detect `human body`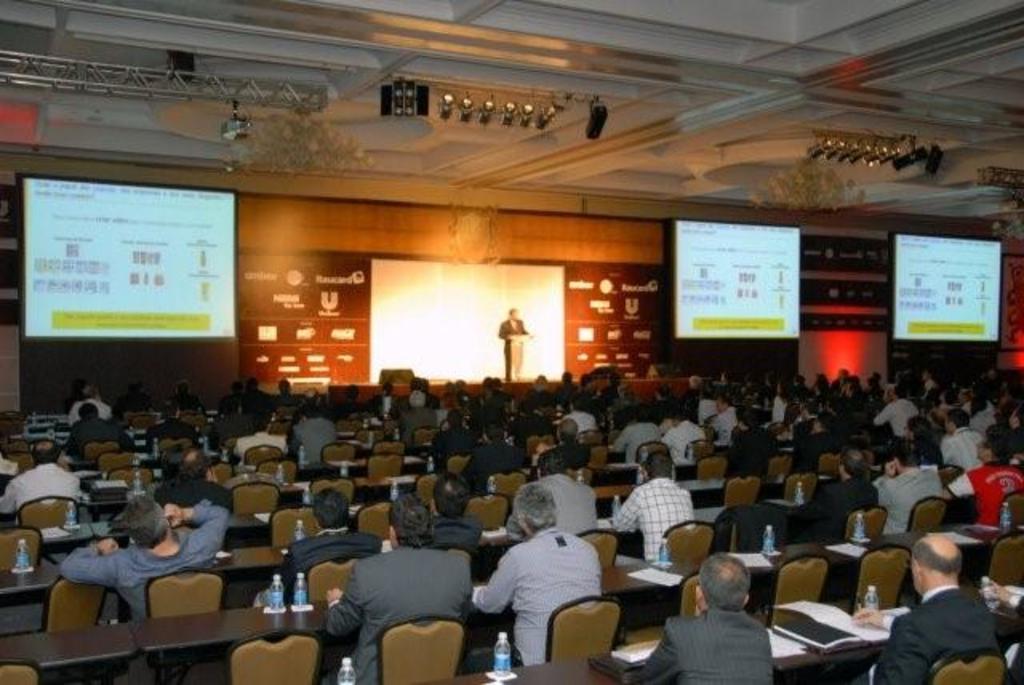
l=738, t=371, r=754, b=386
